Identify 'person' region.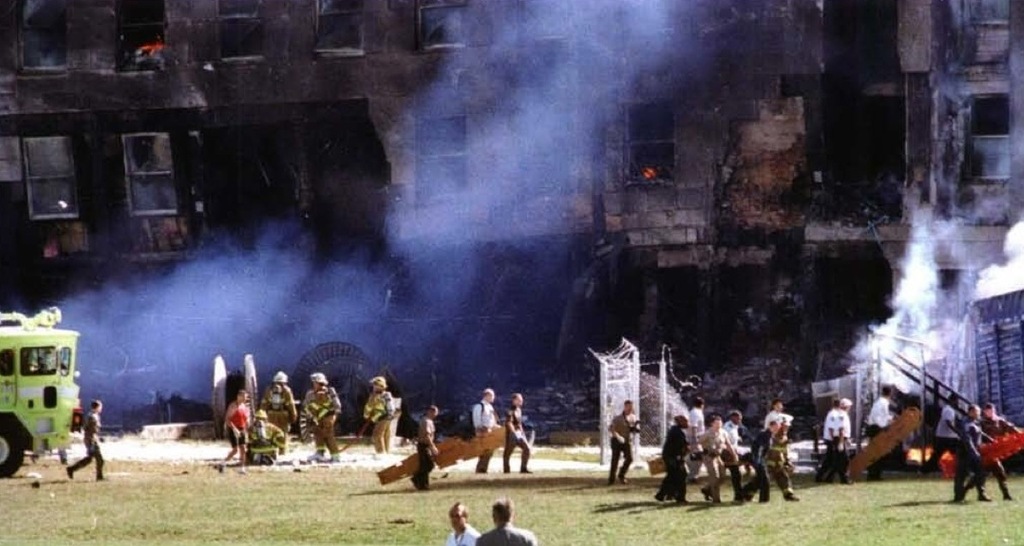
Region: <region>712, 410, 742, 506</region>.
